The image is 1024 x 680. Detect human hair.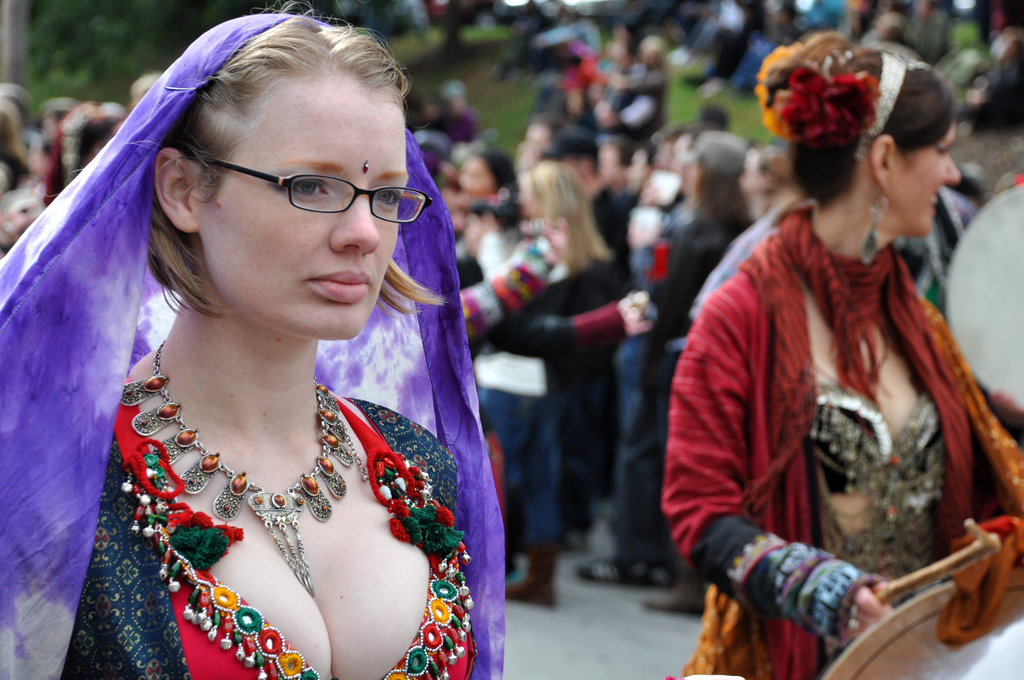
Detection: (0, 101, 35, 193).
